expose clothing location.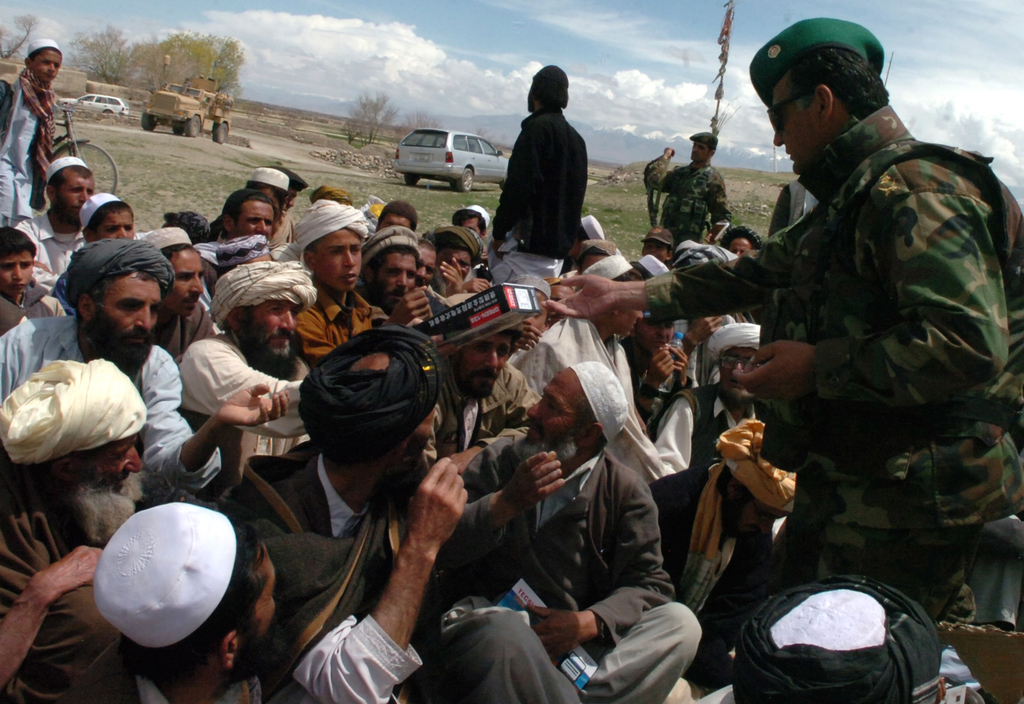
Exposed at 484:88:590:296.
